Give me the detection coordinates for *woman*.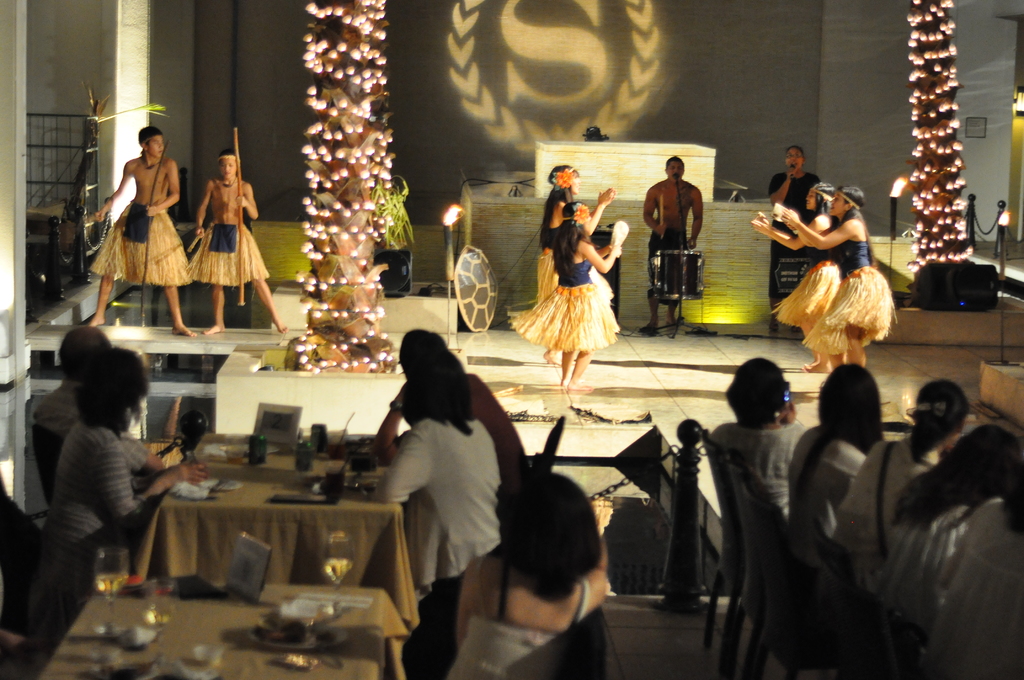
(x1=447, y1=474, x2=609, y2=679).
